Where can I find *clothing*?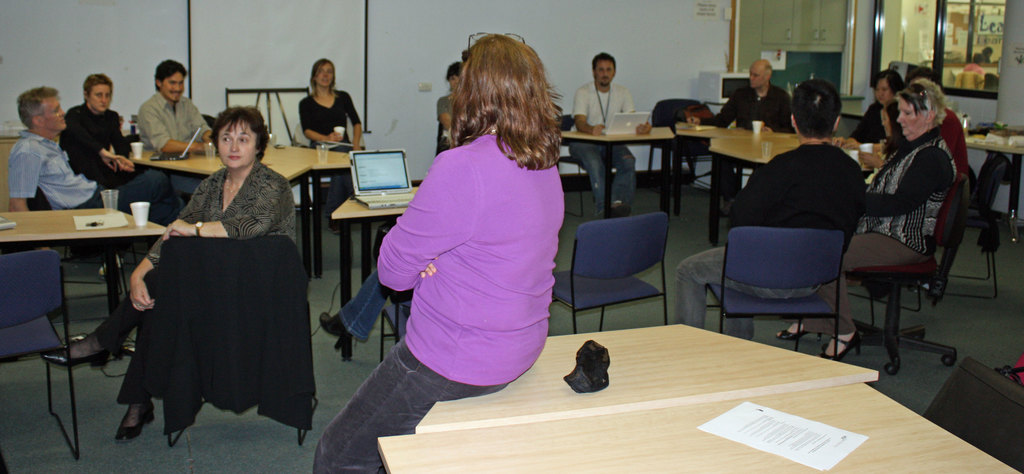
You can find it at 732:140:867:243.
